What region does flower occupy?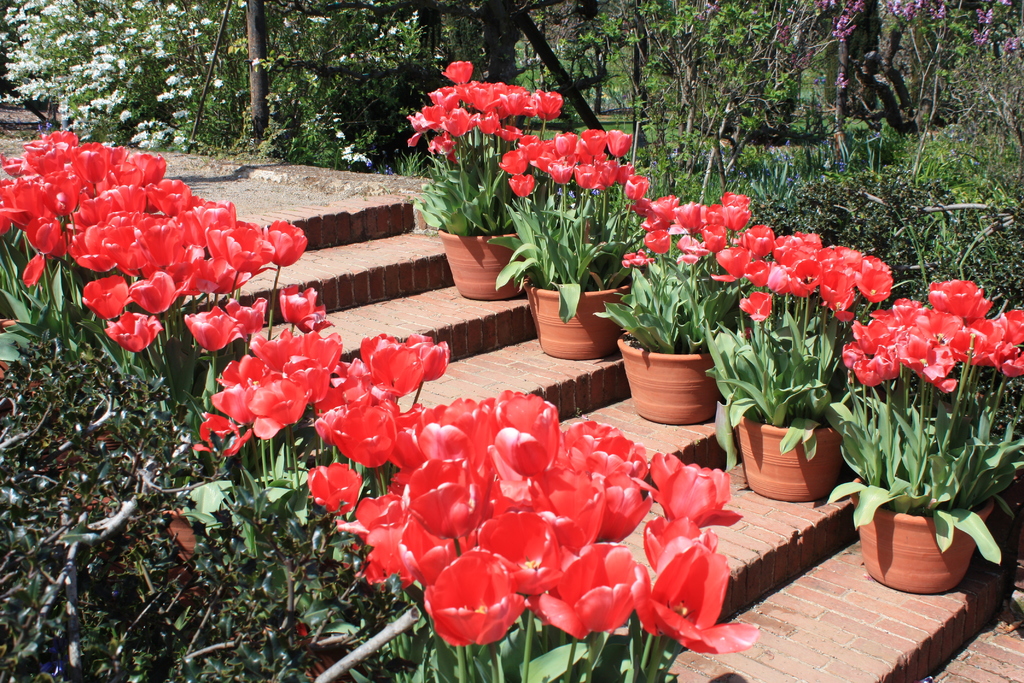
detection(249, 55, 262, 68).
